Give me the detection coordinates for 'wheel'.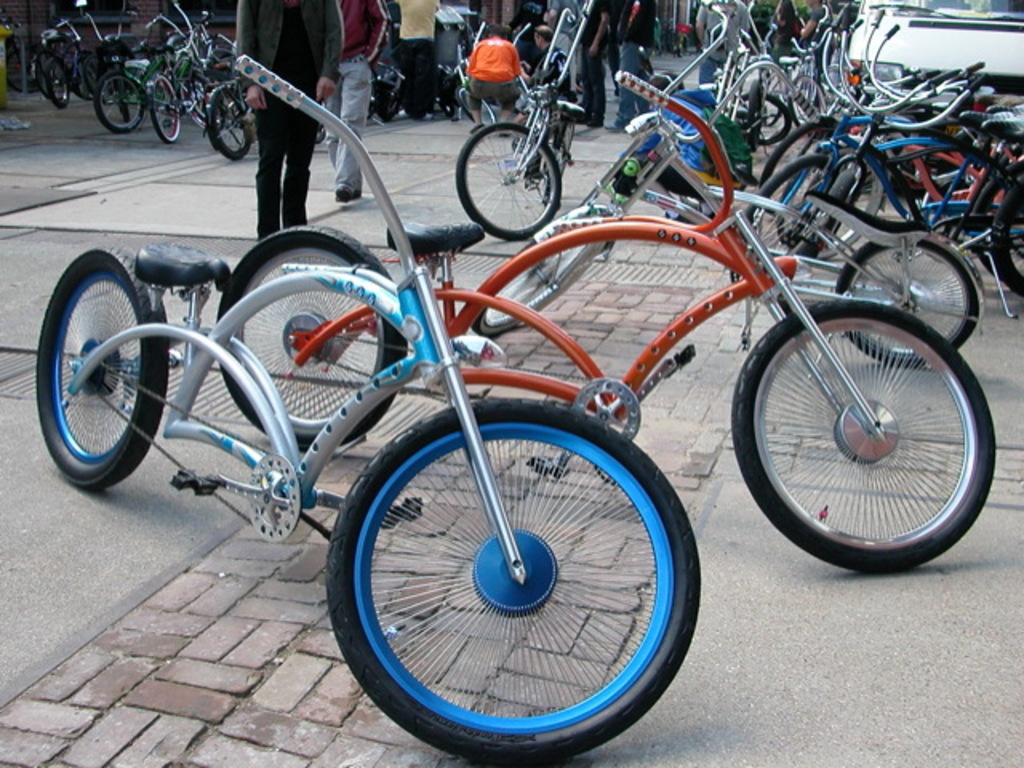
x1=806, y1=150, x2=882, y2=246.
